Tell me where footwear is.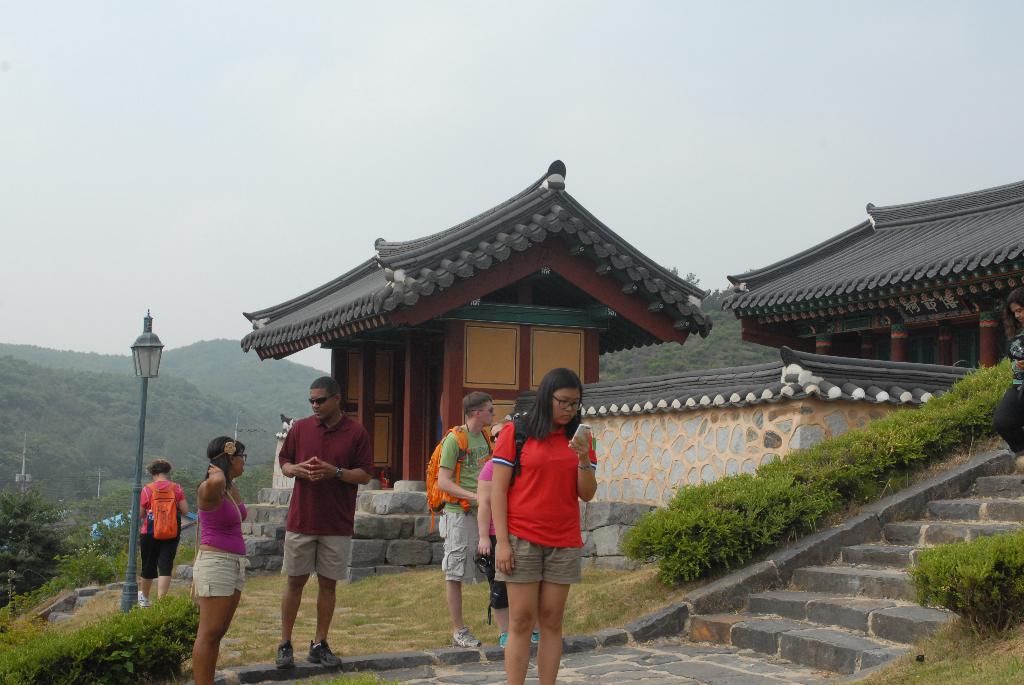
footwear is at <box>307,642,337,670</box>.
